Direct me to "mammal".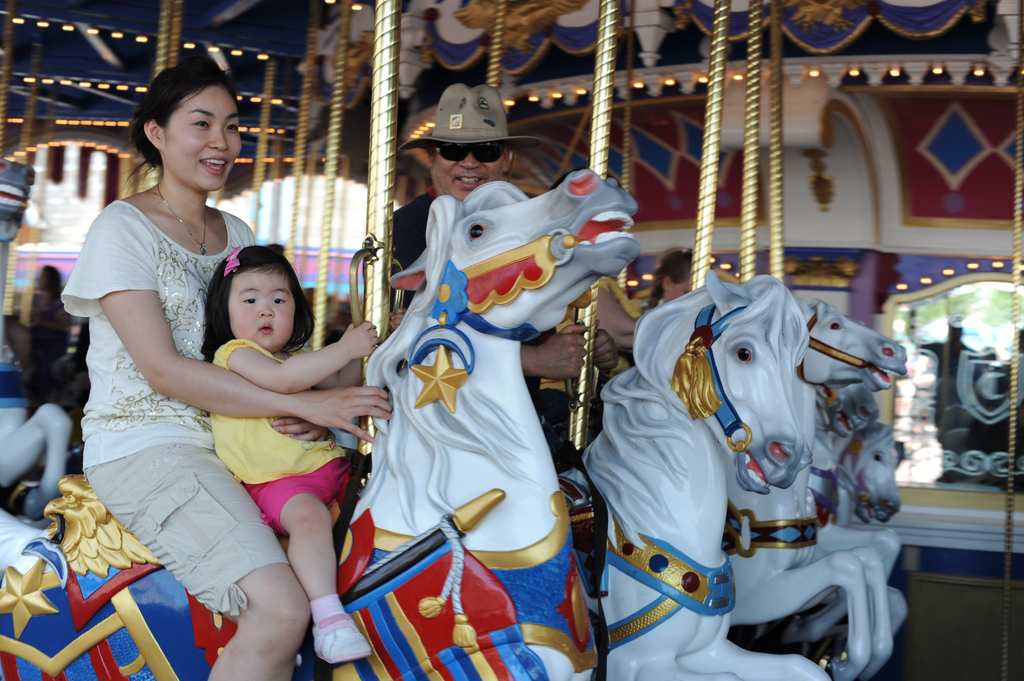
Direction: [x1=0, y1=178, x2=641, y2=680].
